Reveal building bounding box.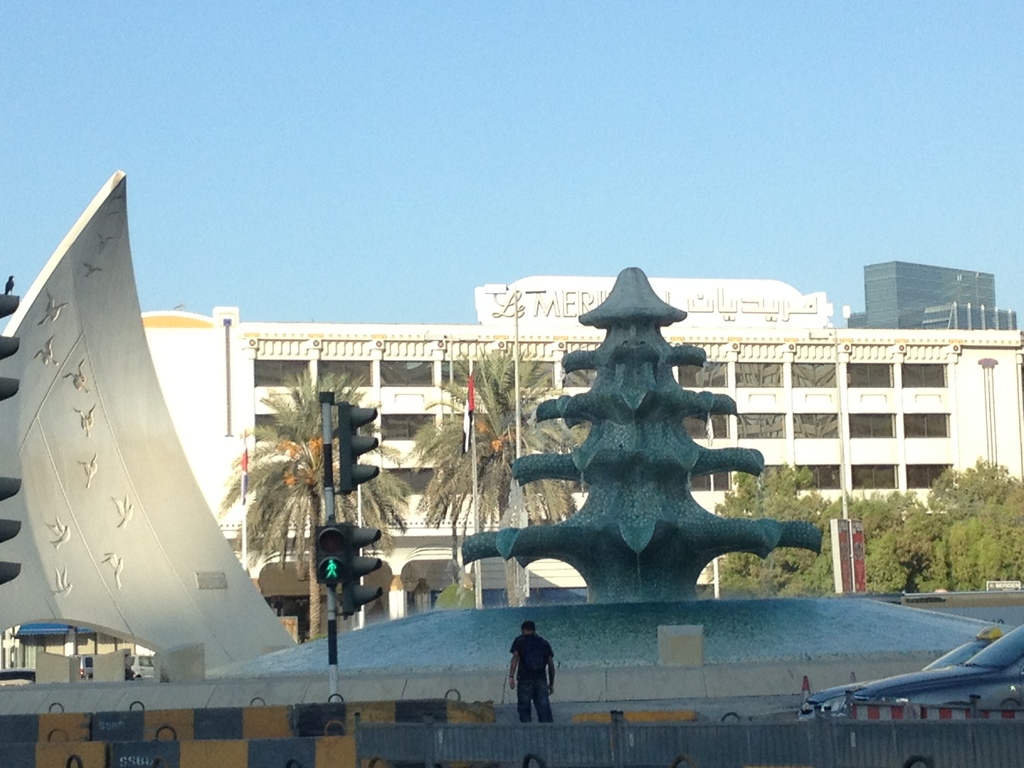
Revealed: 142 277 1023 644.
